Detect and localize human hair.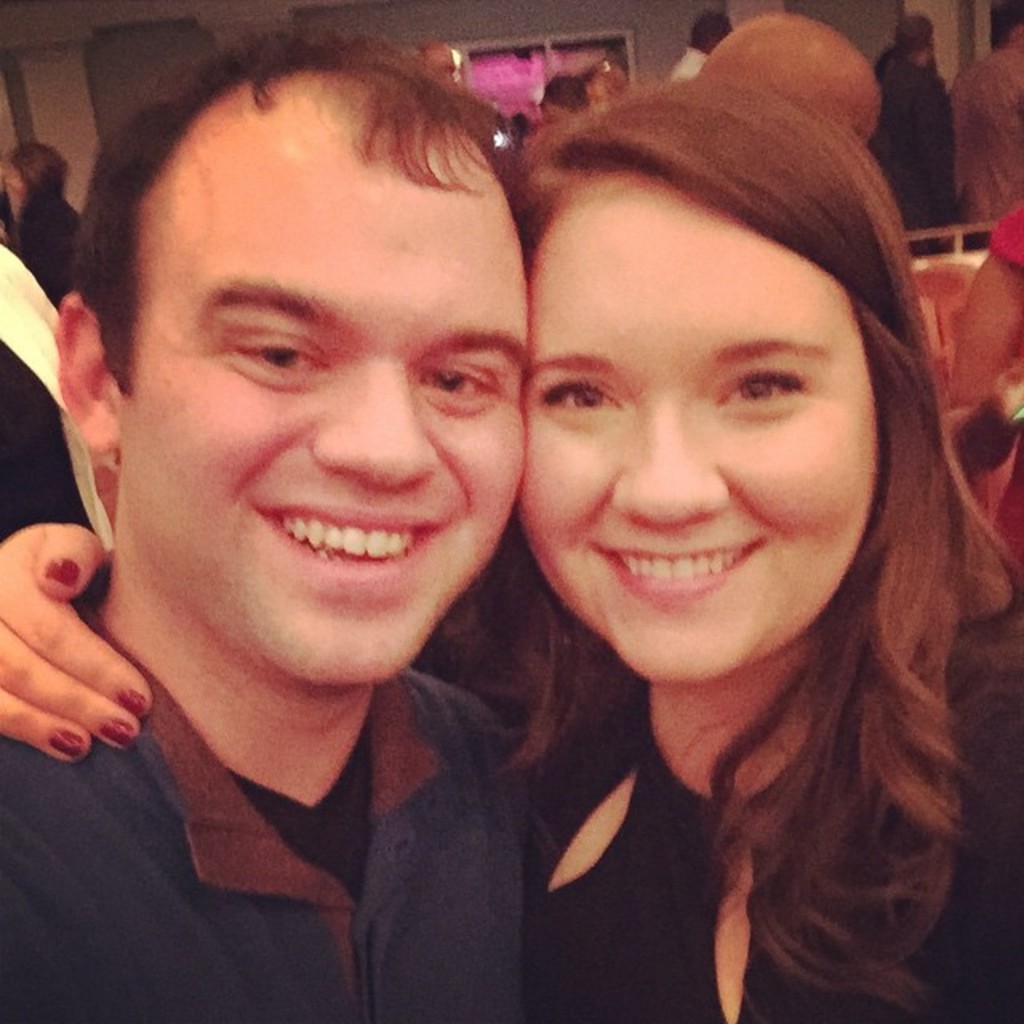
Localized at pyautogui.locateOnScreen(448, 74, 1022, 1022).
